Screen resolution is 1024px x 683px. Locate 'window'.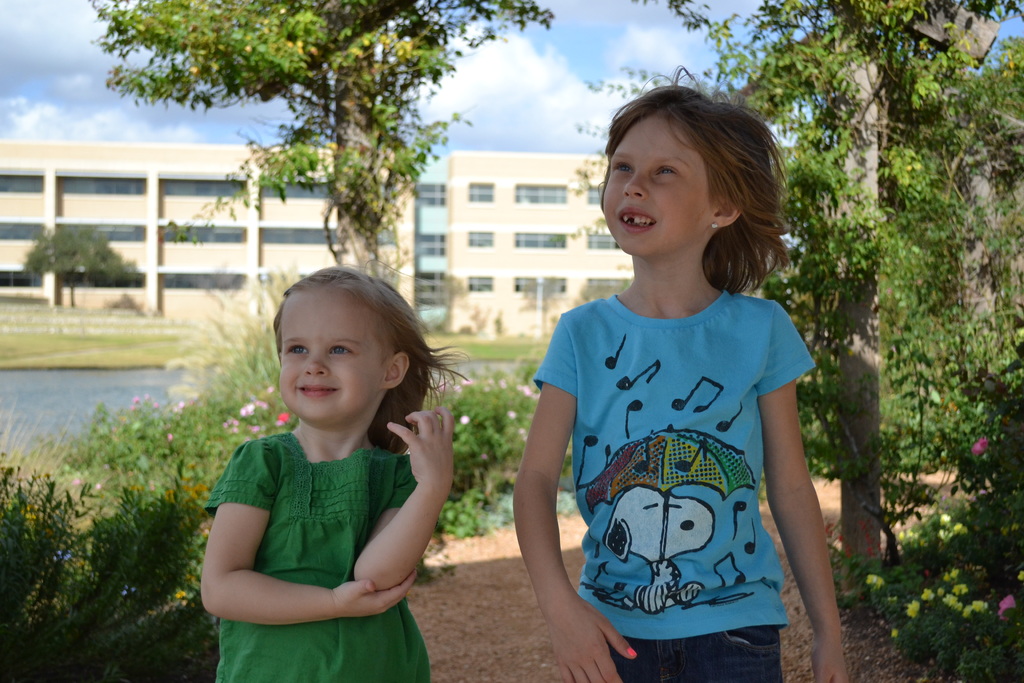
BBox(520, 186, 572, 208).
